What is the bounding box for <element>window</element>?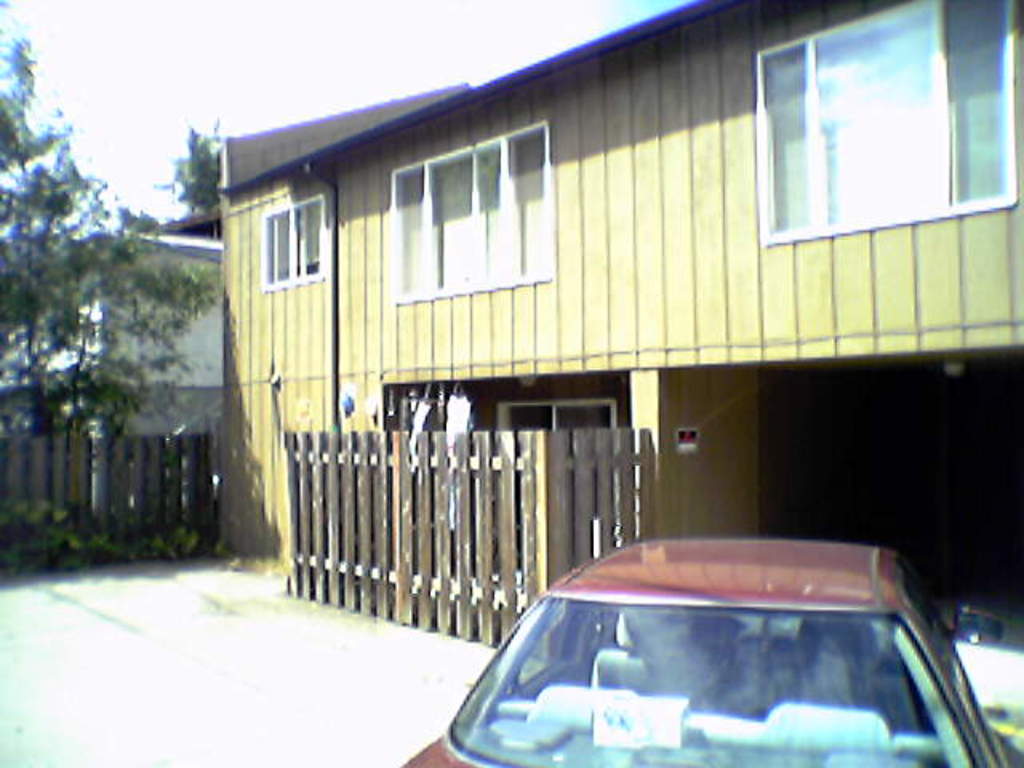
rect(390, 120, 552, 304).
